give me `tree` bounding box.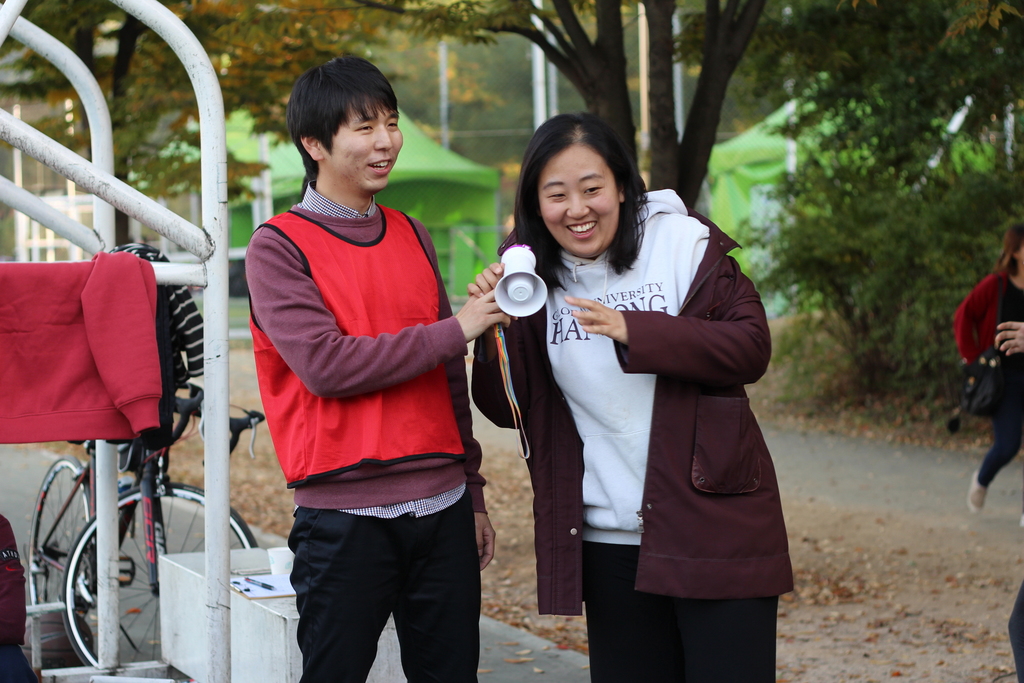
Rect(349, 0, 769, 213).
